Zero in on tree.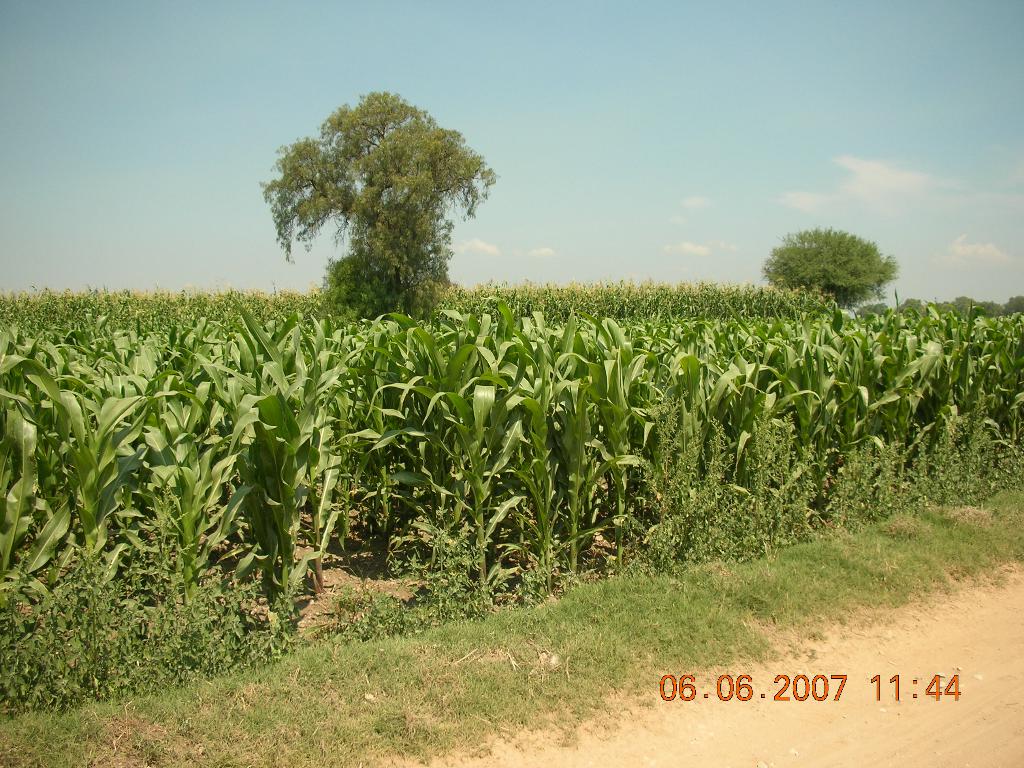
Zeroed in: bbox=[272, 77, 492, 335].
